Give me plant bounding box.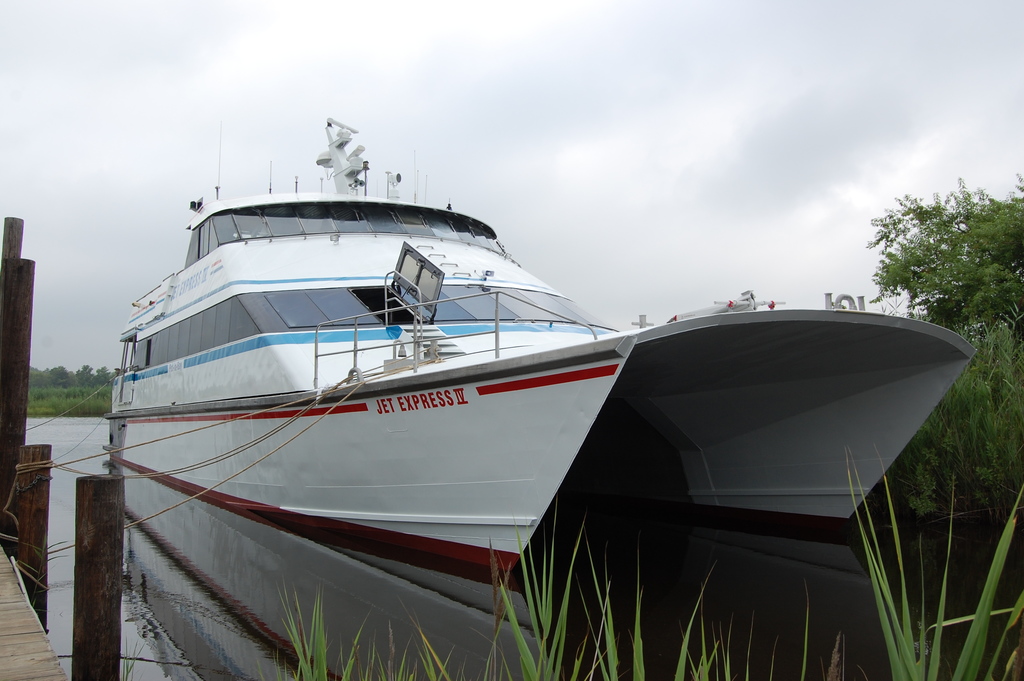
(x1=794, y1=595, x2=824, y2=677).
